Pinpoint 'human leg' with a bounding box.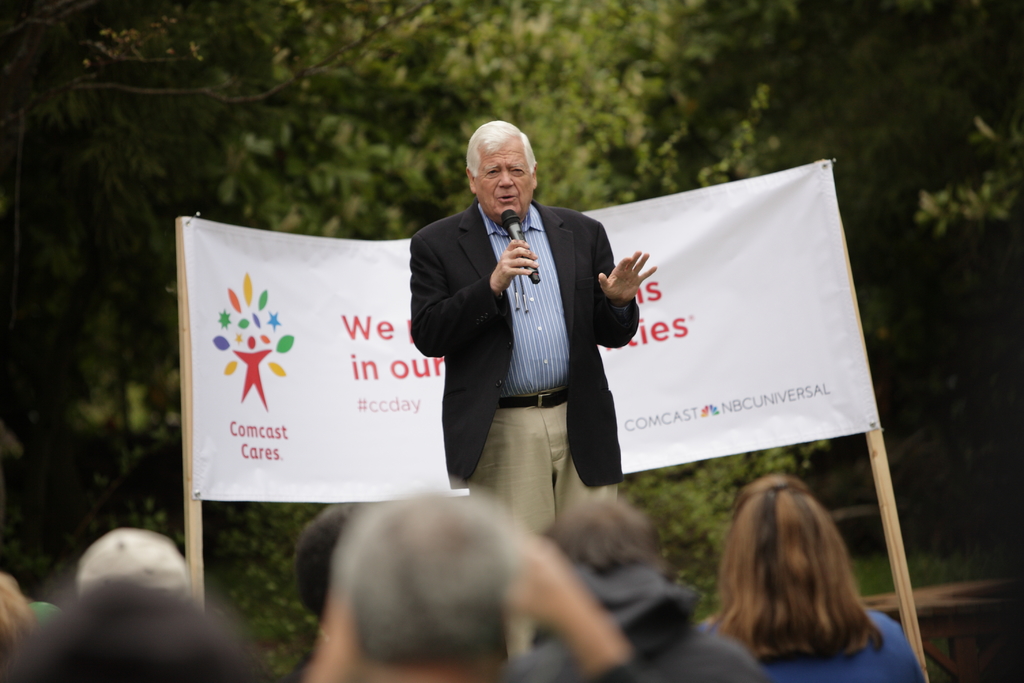
detection(461, 397, 554, 656).
